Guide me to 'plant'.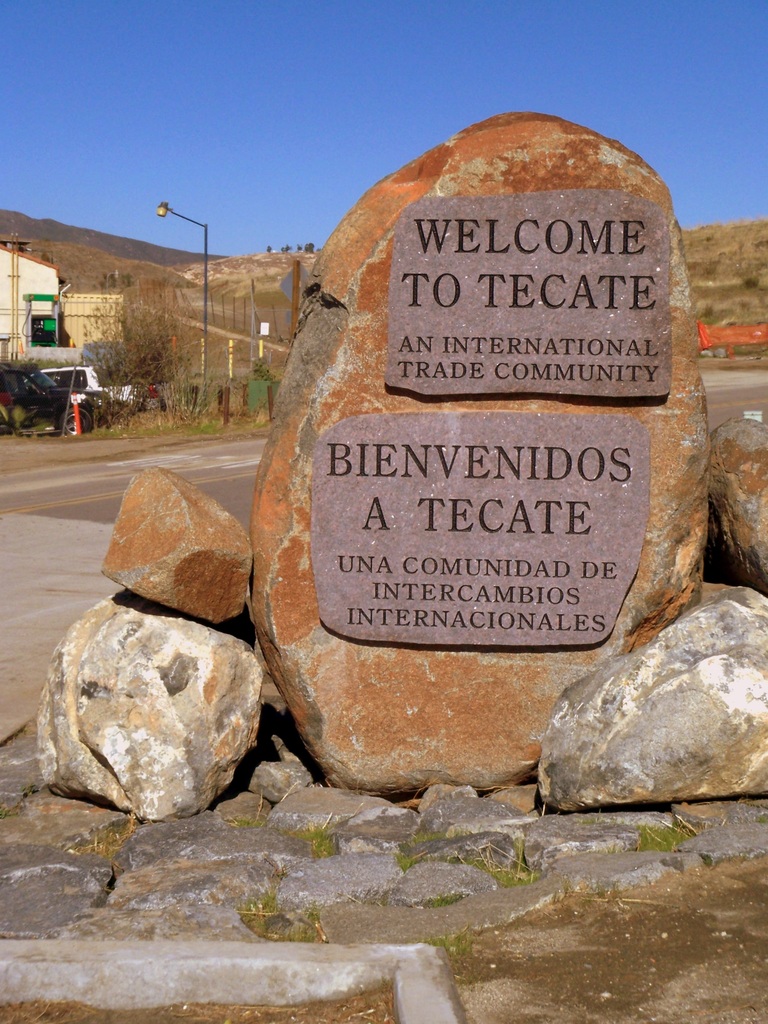
Guidance: [70,291,180,446].
